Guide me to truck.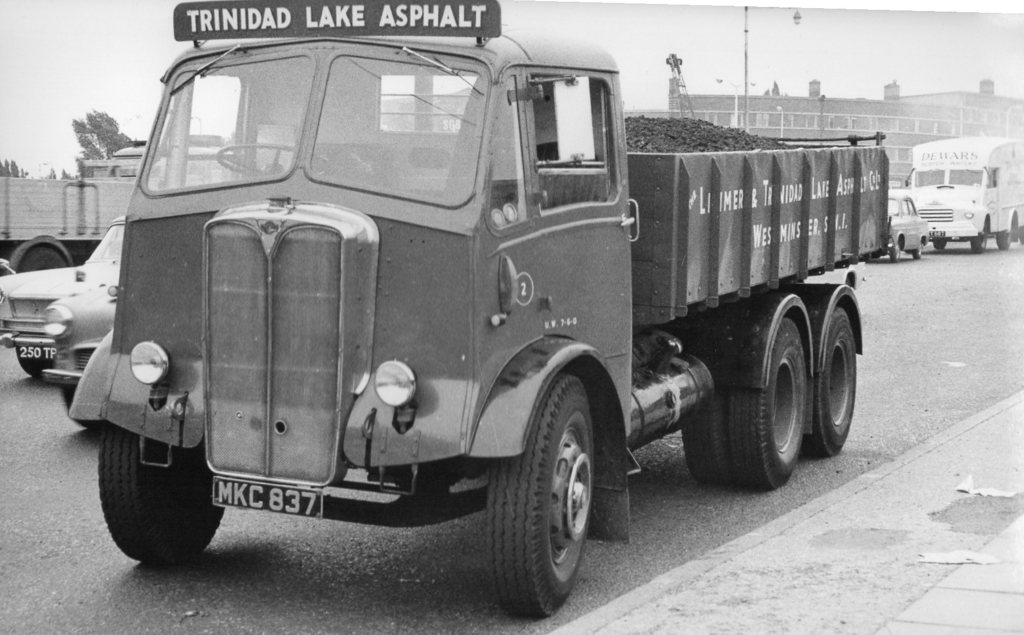
Guidance: [left=66, top=0, right=899, bottom=620].
